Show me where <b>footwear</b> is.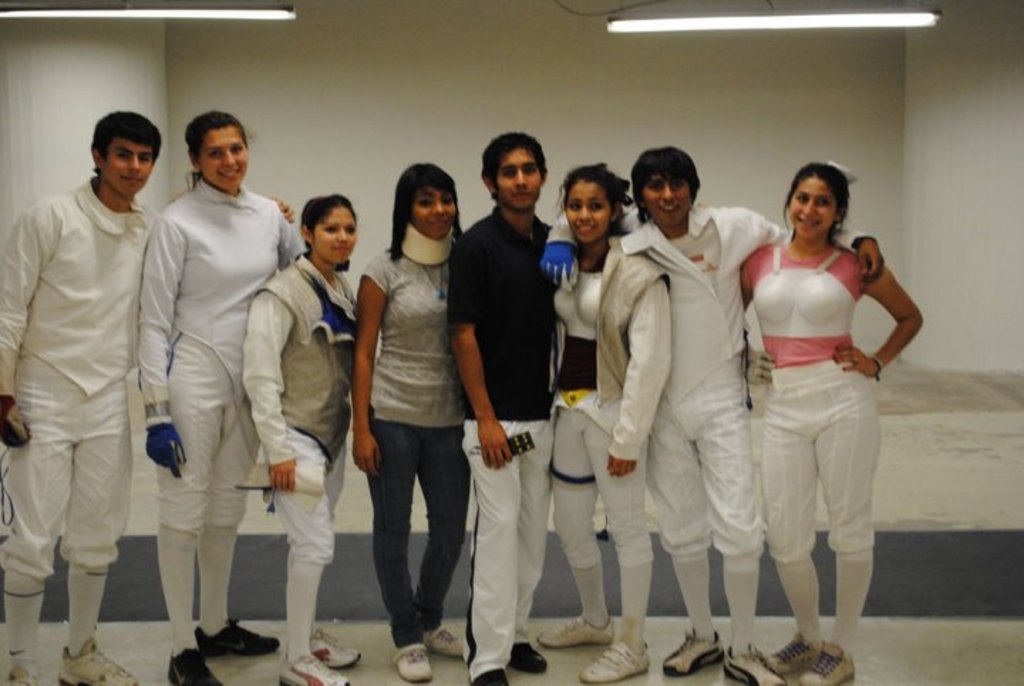
<b>footwear</b> is at Rect(796, 638, 856, 685).
